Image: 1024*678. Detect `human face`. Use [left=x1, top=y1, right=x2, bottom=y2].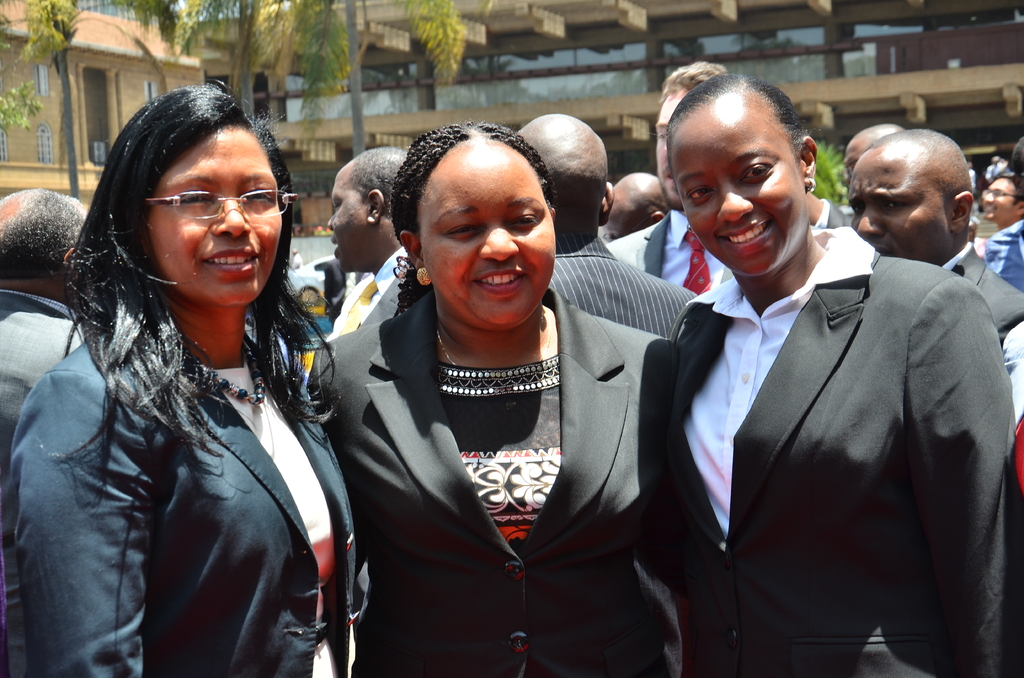
[left=141, top=129, right=285, bottom=302].
